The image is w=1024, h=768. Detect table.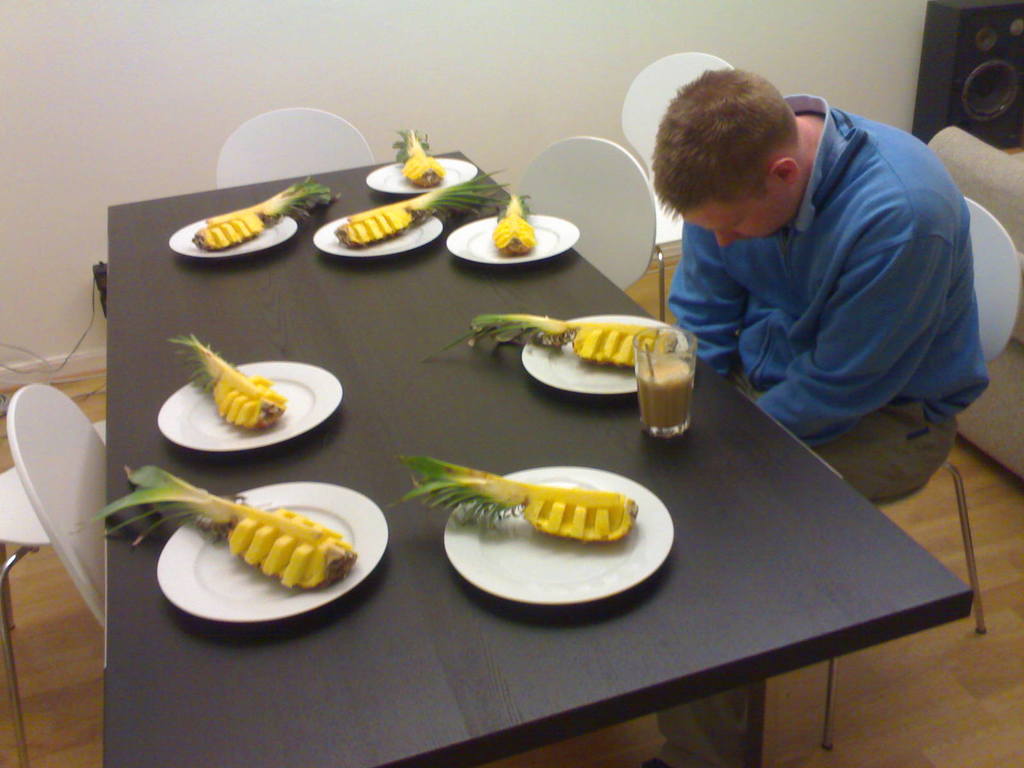
Detection: bbox=[105, 147, 975, 767].
